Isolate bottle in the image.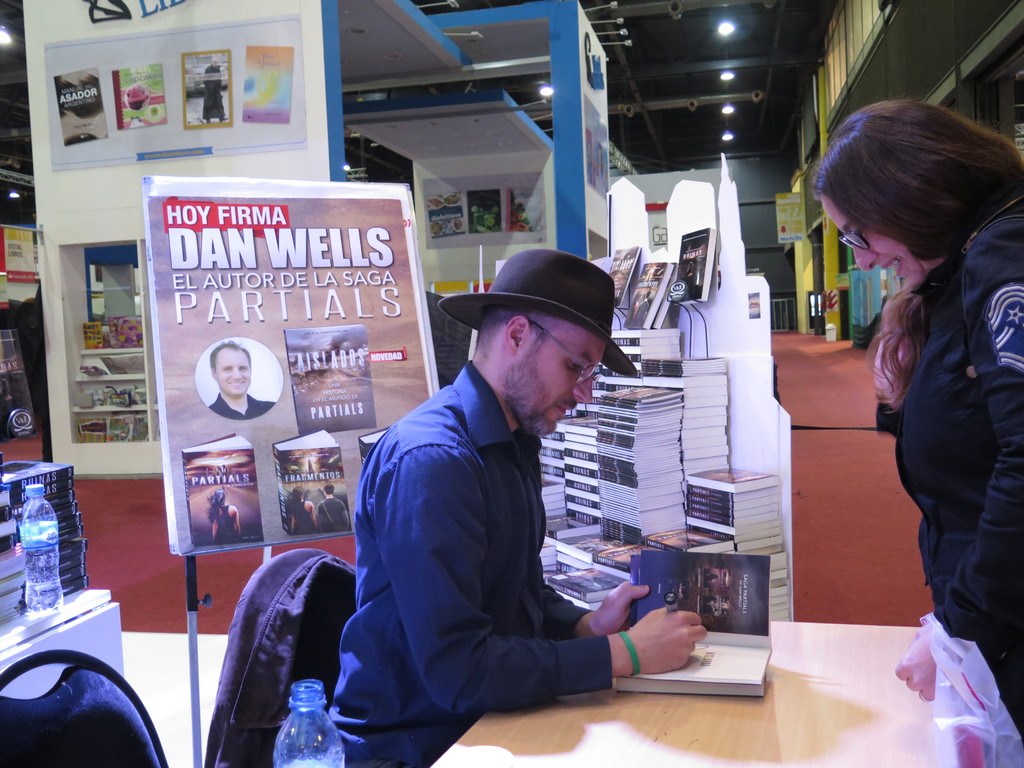
Isolated region: <region>17, 484, 64, 614</region>.
